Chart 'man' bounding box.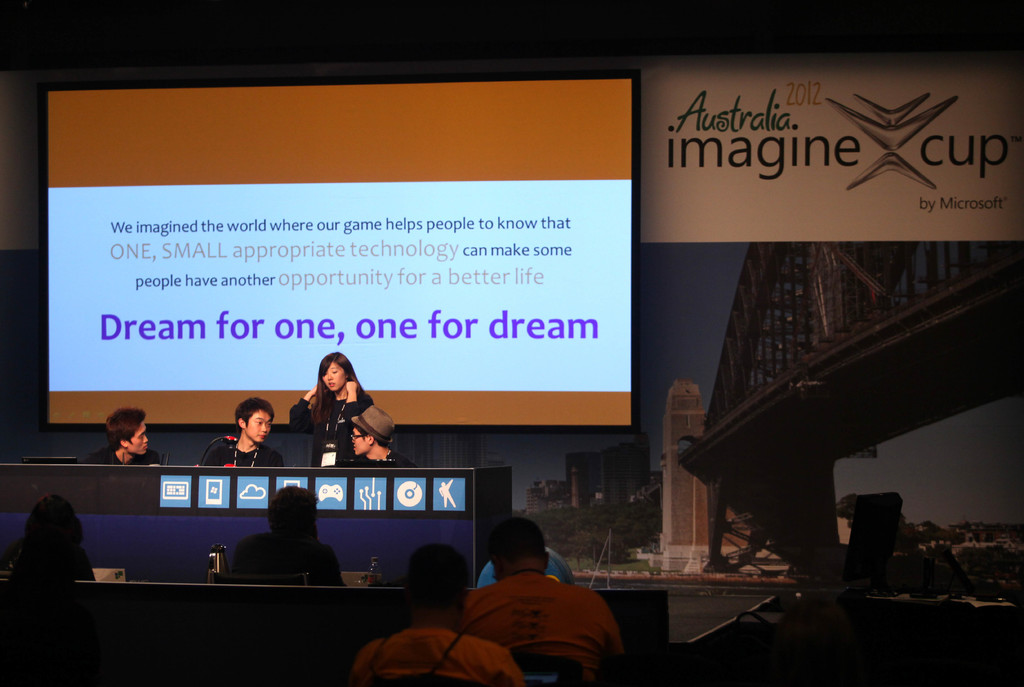
Charted: <region>80, 406, 161, 465</region>.
